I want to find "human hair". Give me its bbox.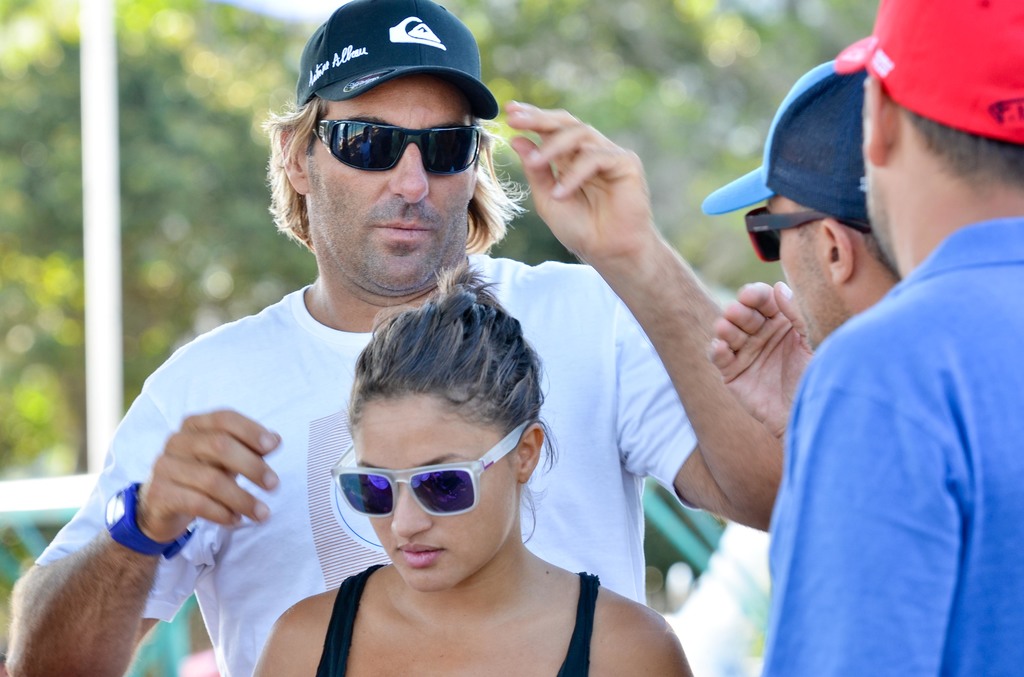
[257,83,527,255].
